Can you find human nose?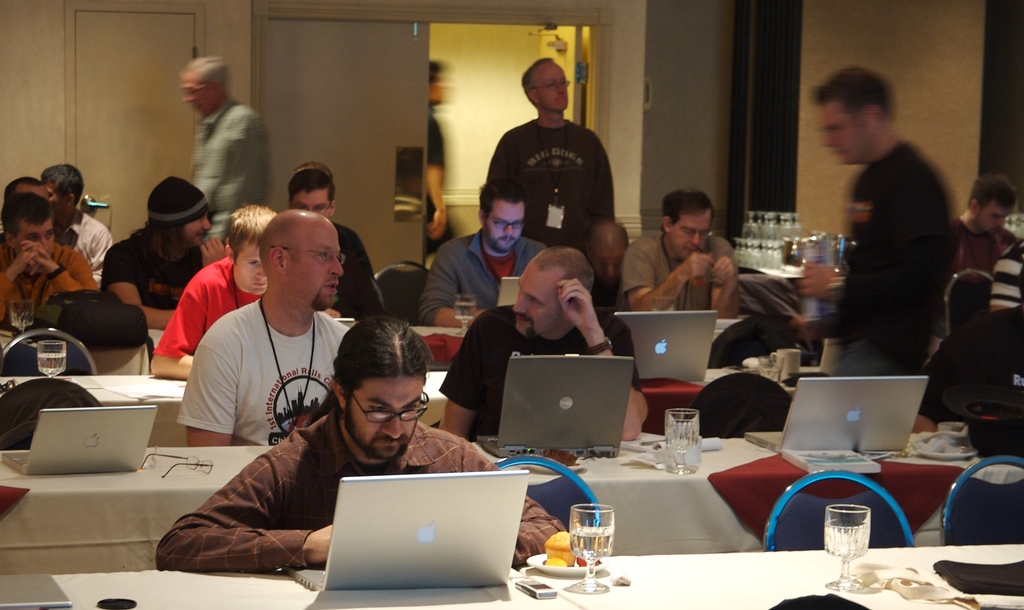
Yes, bounding box: (x1=692, y1=236, x2=700, y2=250).
